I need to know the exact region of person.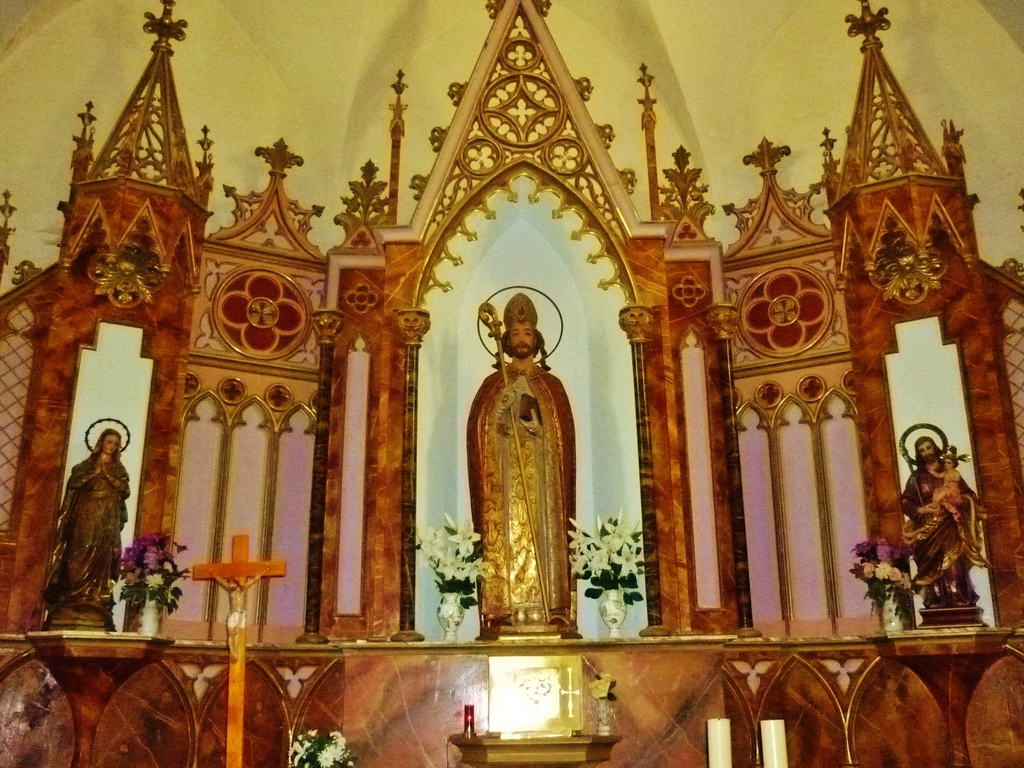
Region: locate(46, 425, 134, 638).
